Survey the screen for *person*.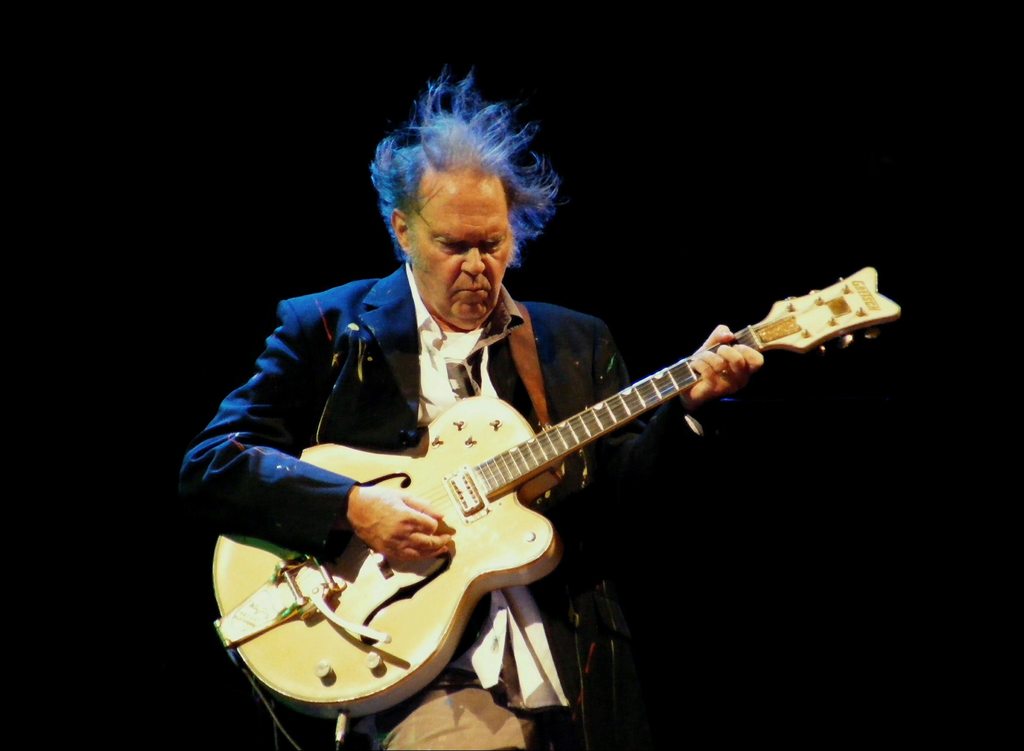
Survey found: (172,69,765,744).
